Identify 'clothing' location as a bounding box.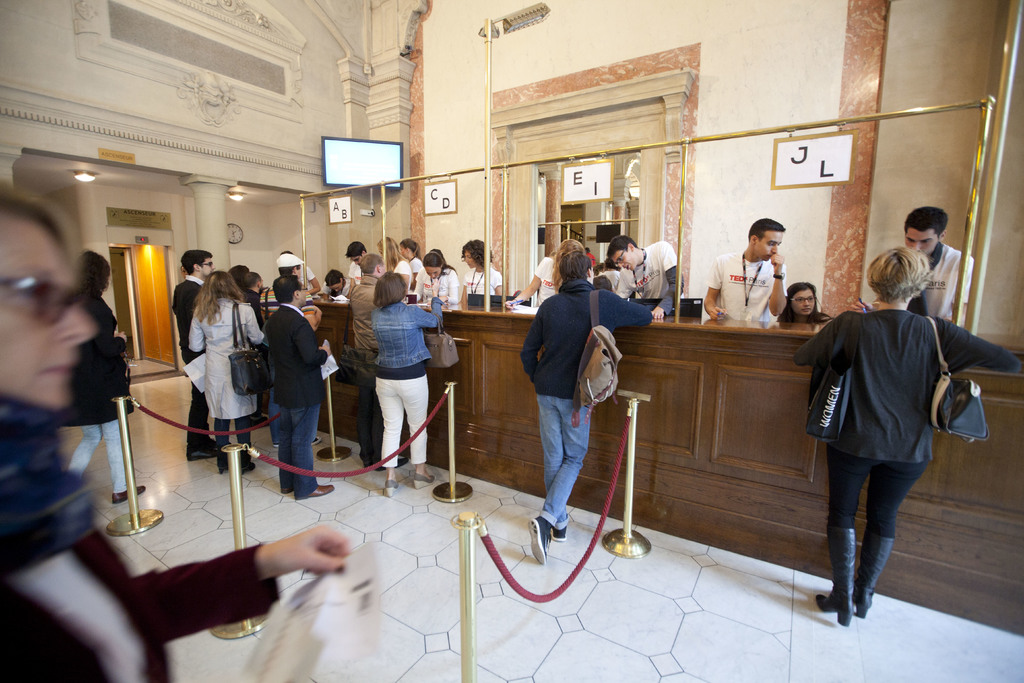
346/257/366/284.
